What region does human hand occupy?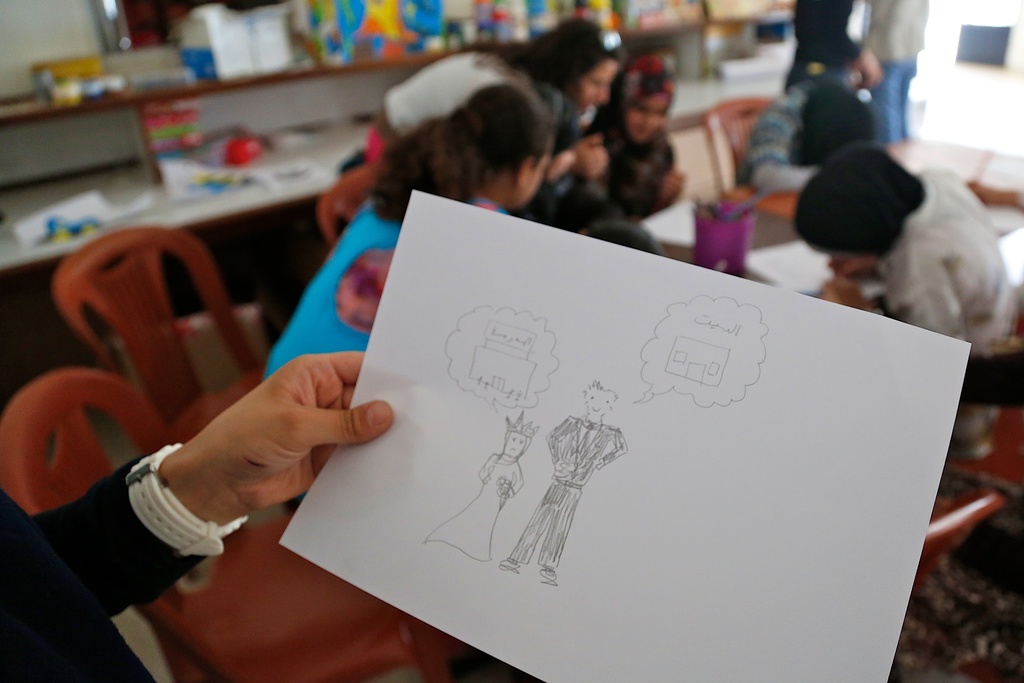
detection(154, 360, 351, 557).
